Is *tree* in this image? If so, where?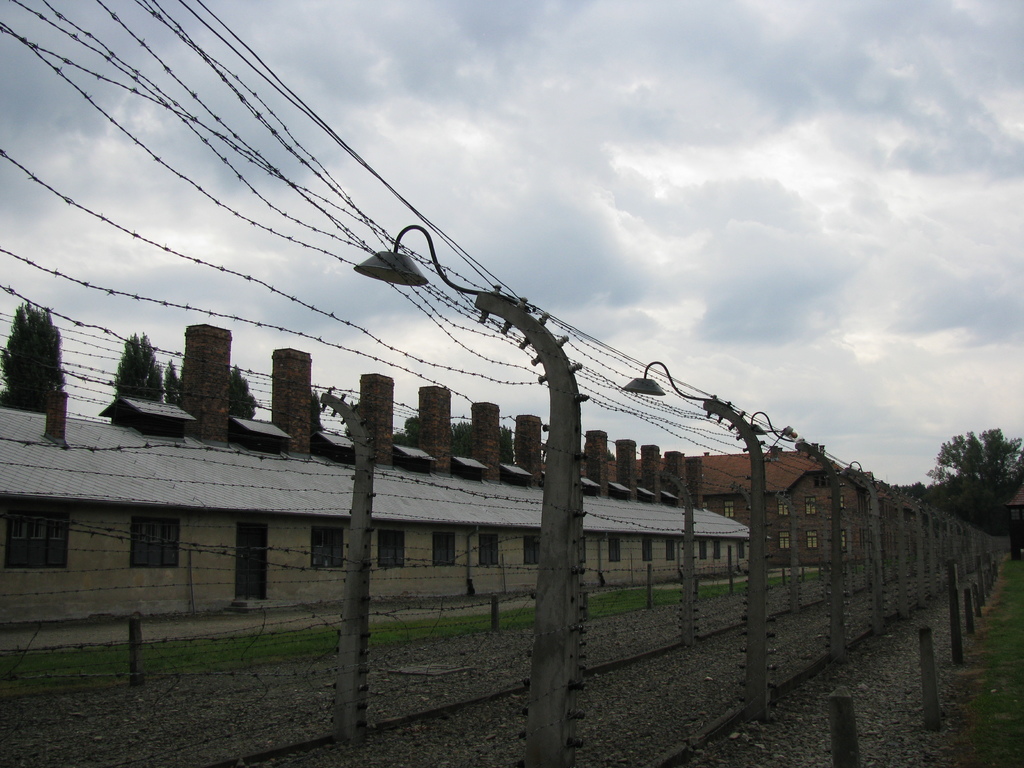
Yes, at [left=436, top=412, right=477, bottom=462].
